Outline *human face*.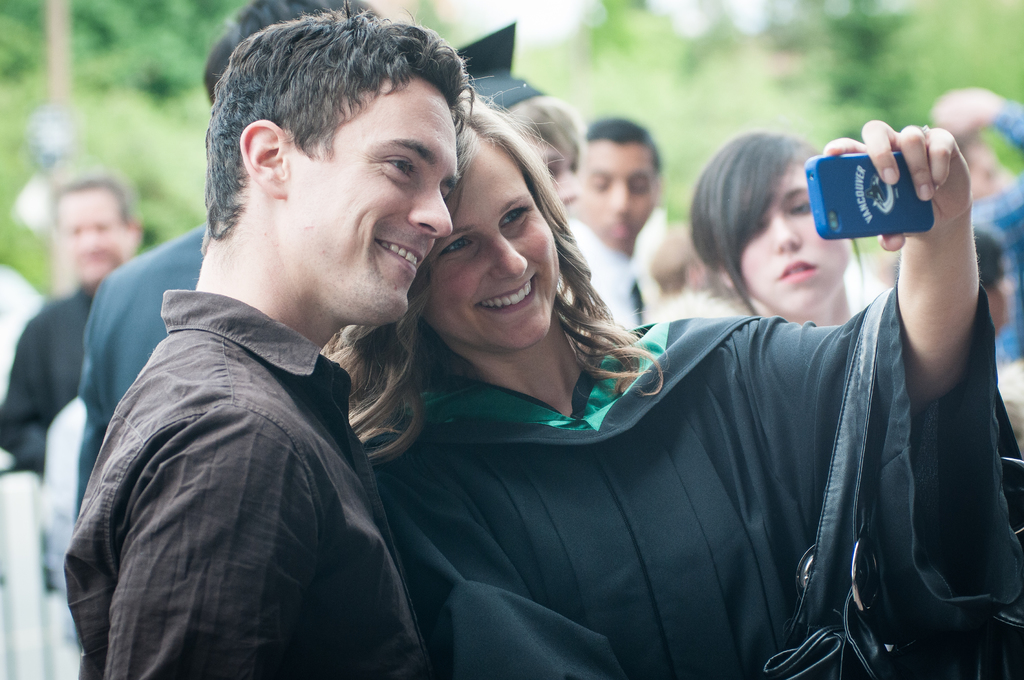
Outline: 282, 71, 464, 320.
